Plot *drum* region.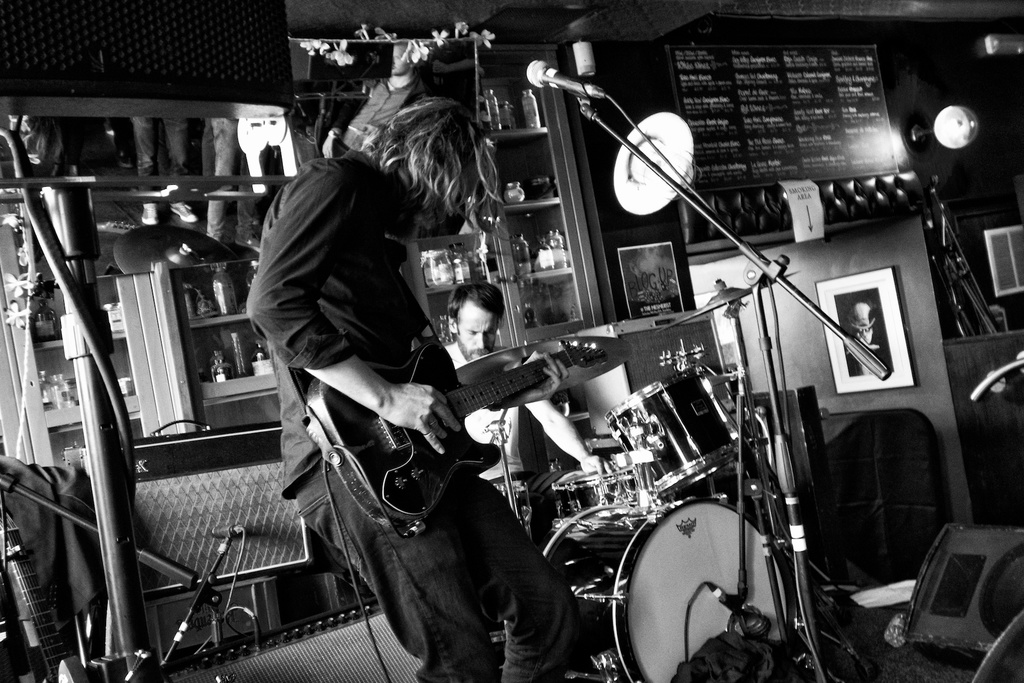
Plotted at left=600, top=368, right=736, bottom=494.
